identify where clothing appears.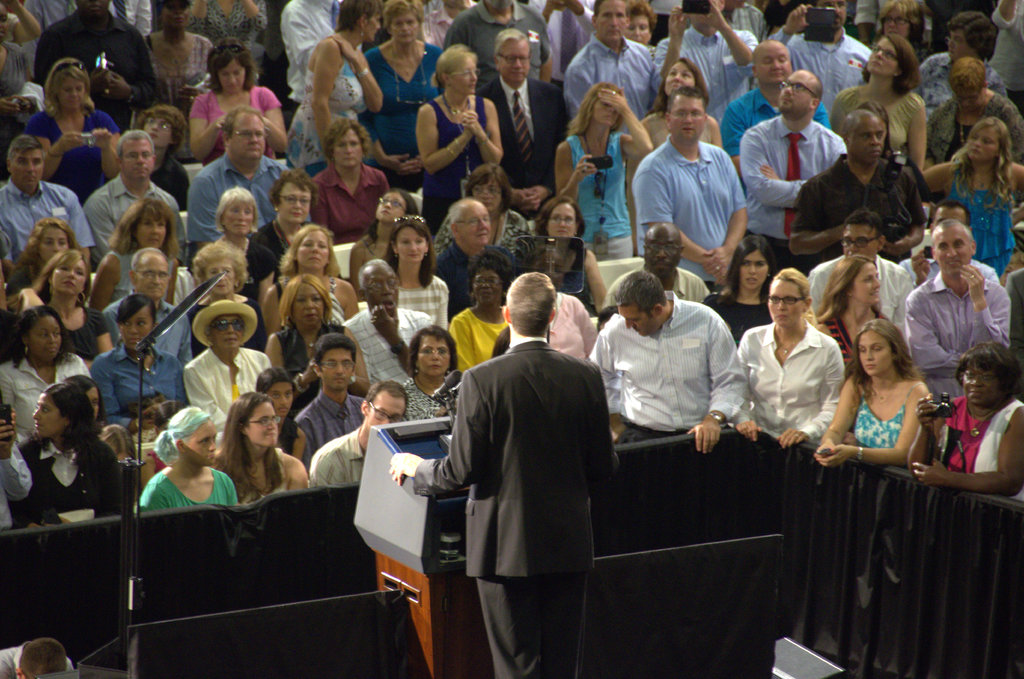
Appears at detection(97, 293, 187, 346).
